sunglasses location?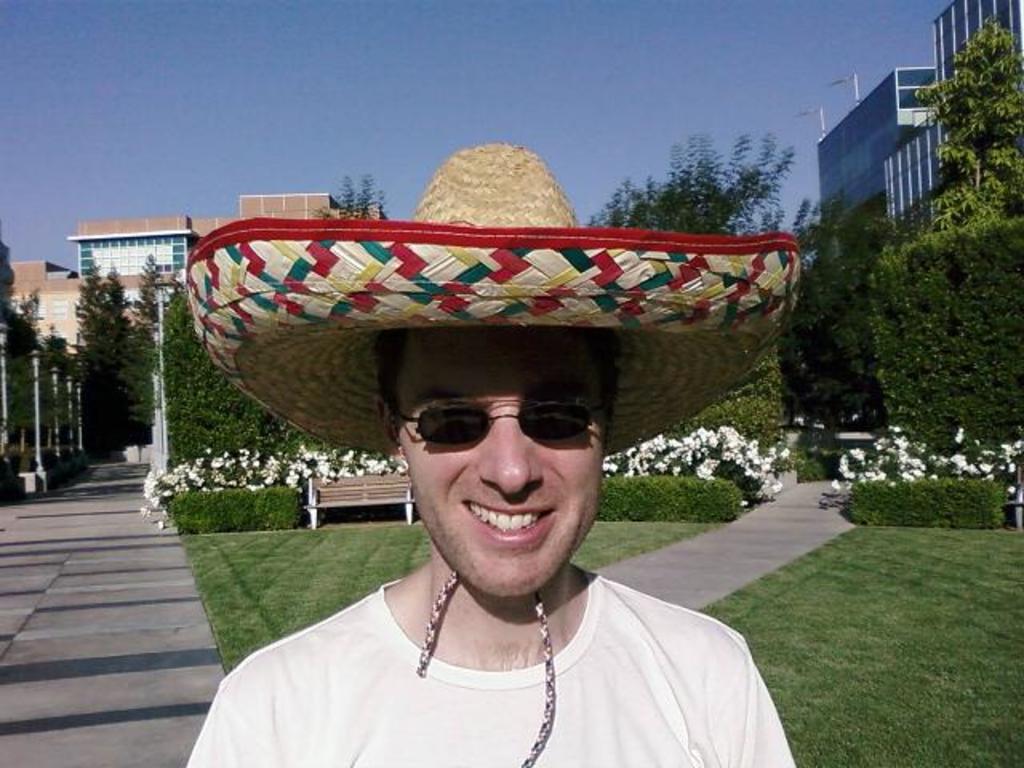
(x1=382, y1=400, x2=606, y2=445)
